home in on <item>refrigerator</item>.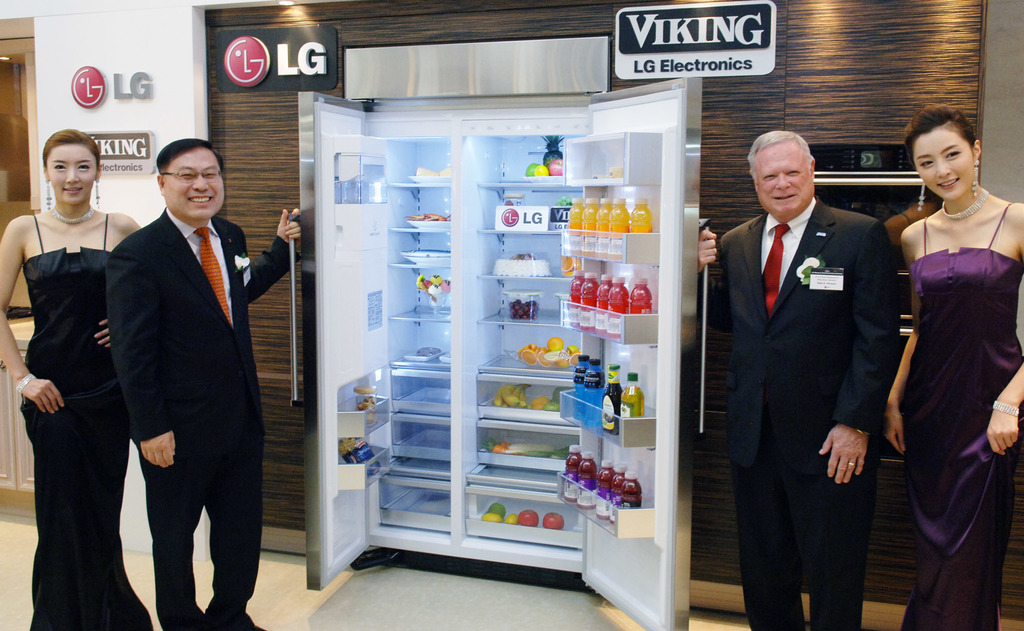
Homed in at crop(286, 71, 700, 625).
